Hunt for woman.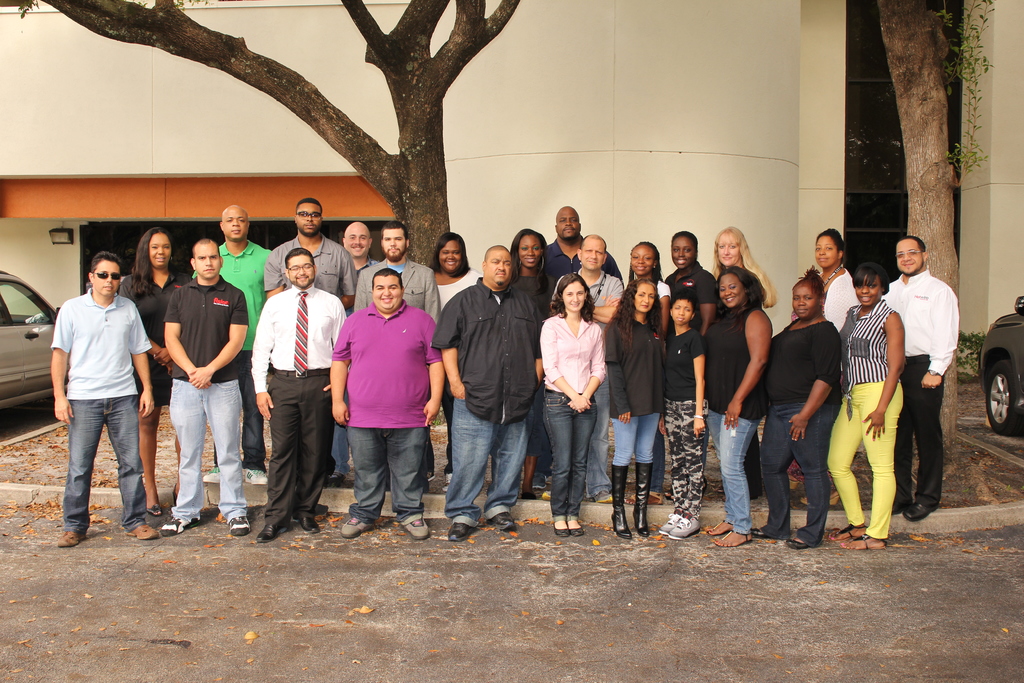
Hunted down at (666,230,714,329).
